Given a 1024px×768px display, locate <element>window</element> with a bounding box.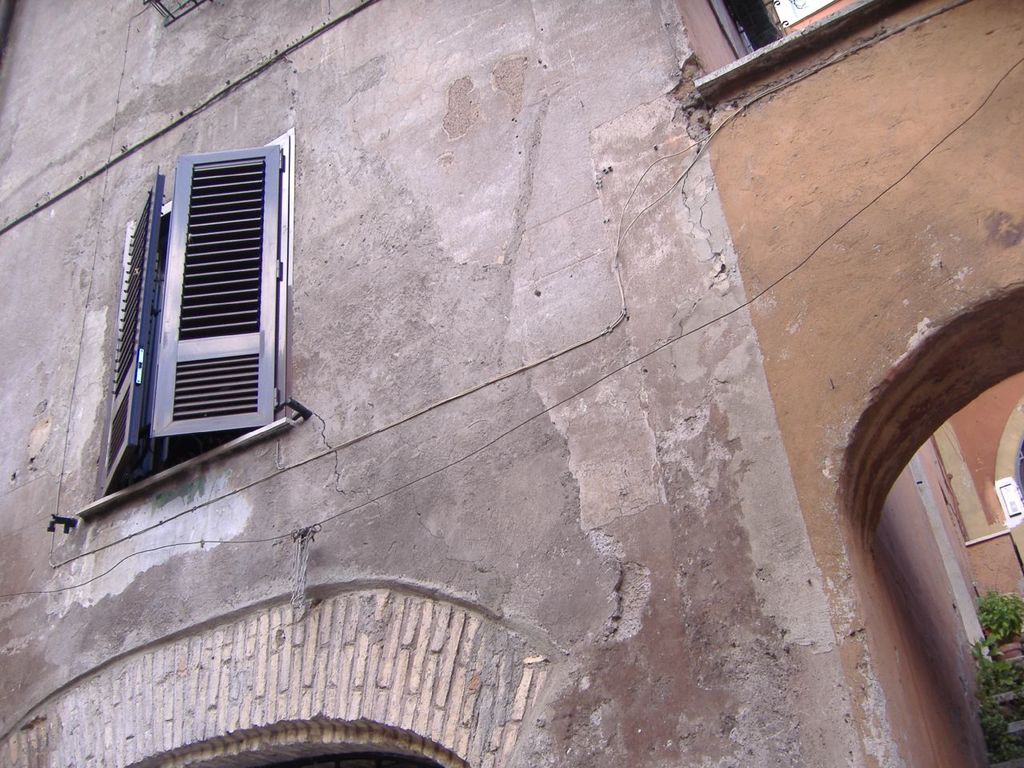
Located: <box>661,0,938,106</box>.
